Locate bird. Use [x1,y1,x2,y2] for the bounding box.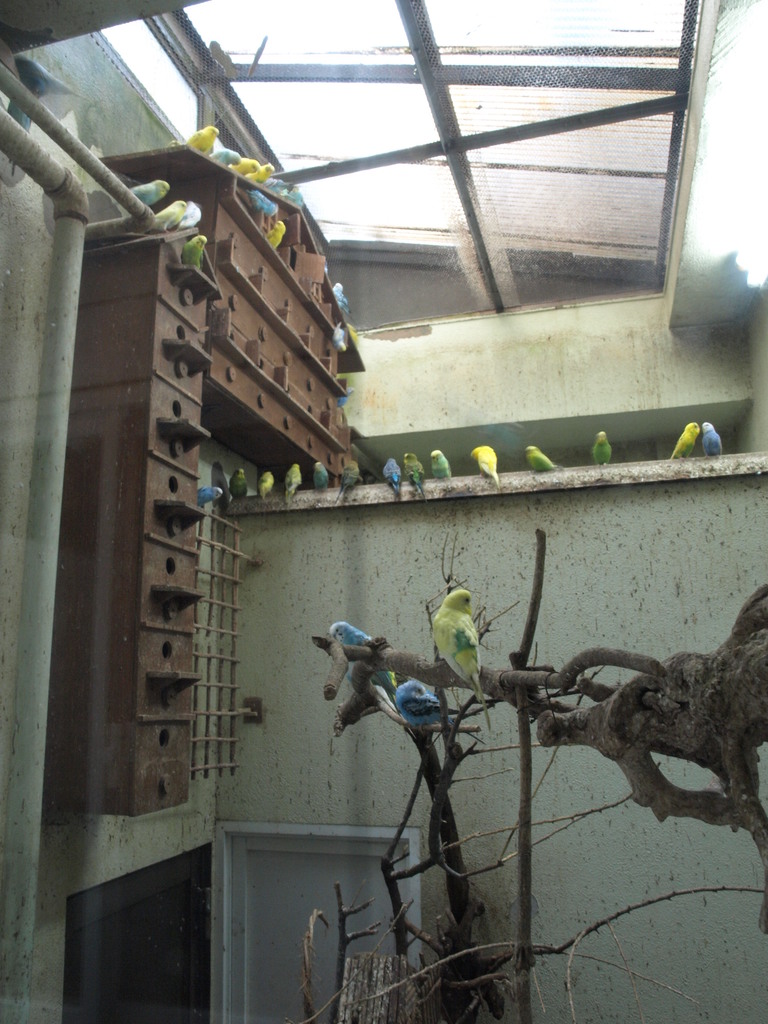
[327,620,397,715].
